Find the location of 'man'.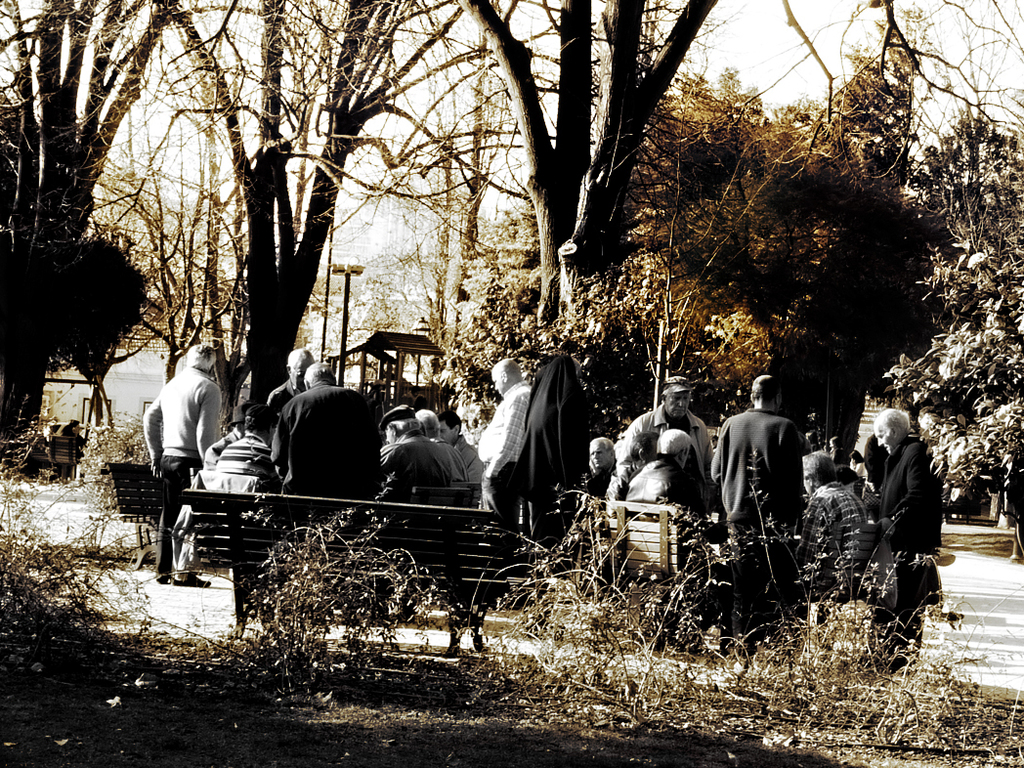
Location: (477, 358, 535, 561).
